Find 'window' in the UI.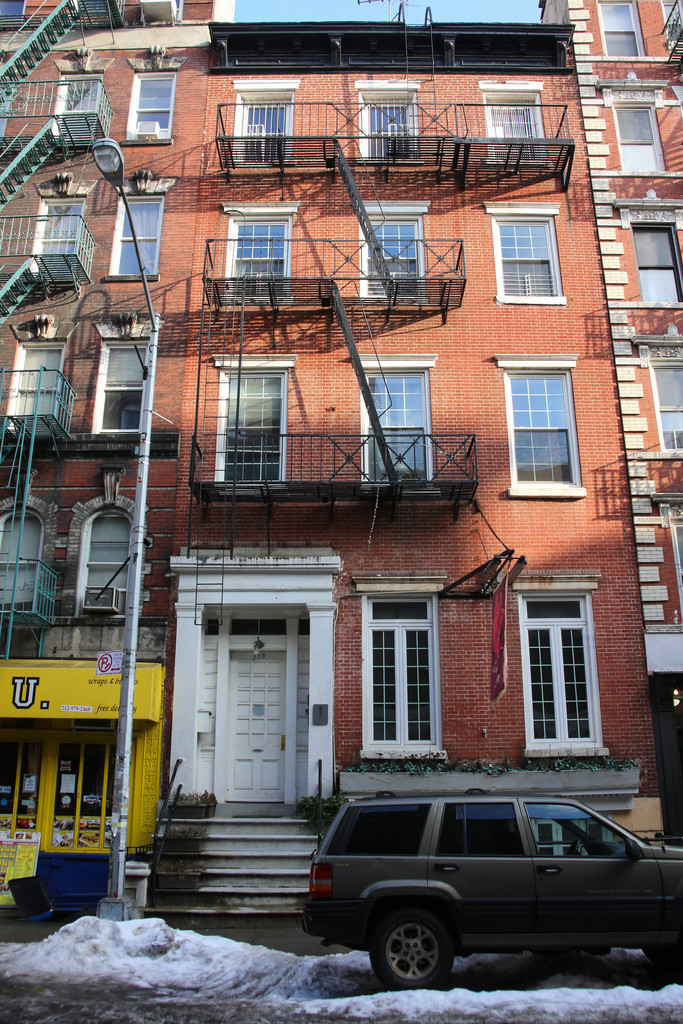
UI element at (131,70,176,140).
